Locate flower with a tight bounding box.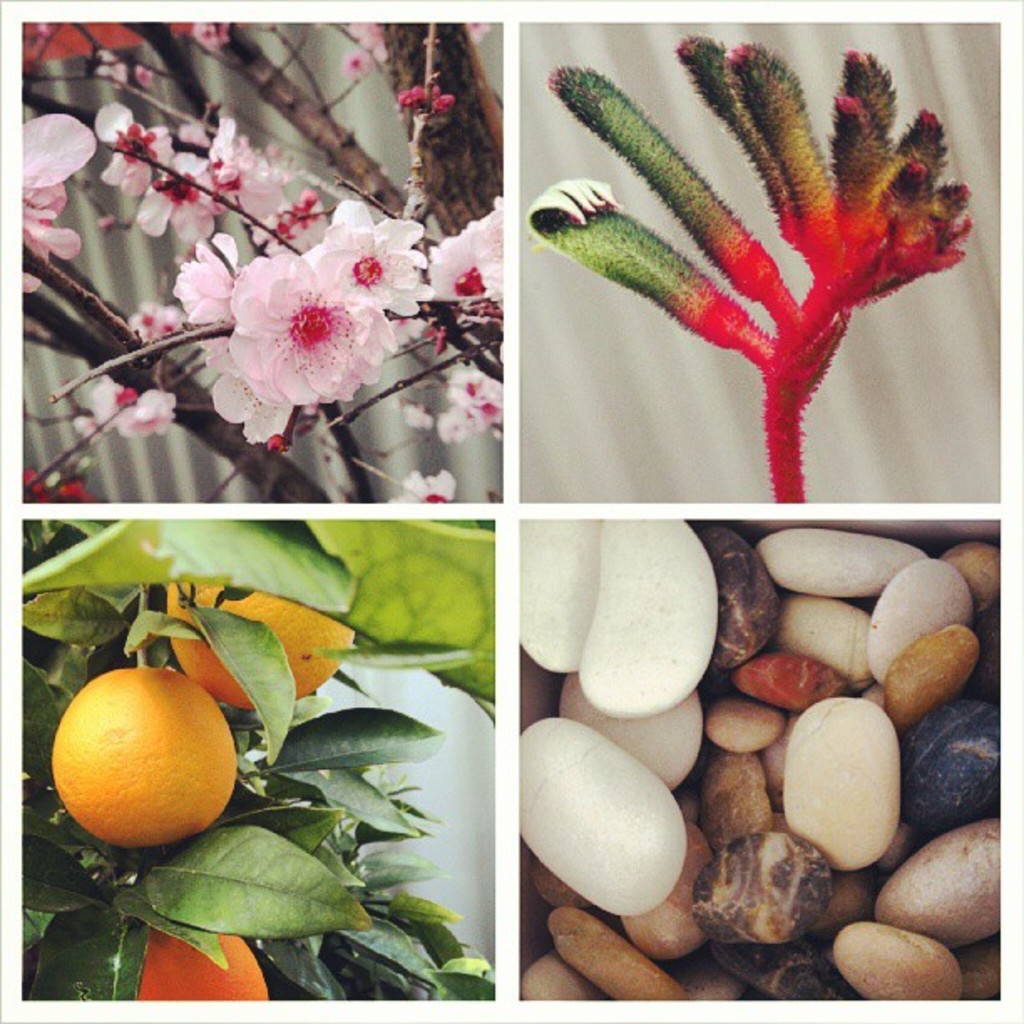
(97, 100, 171, 196).
